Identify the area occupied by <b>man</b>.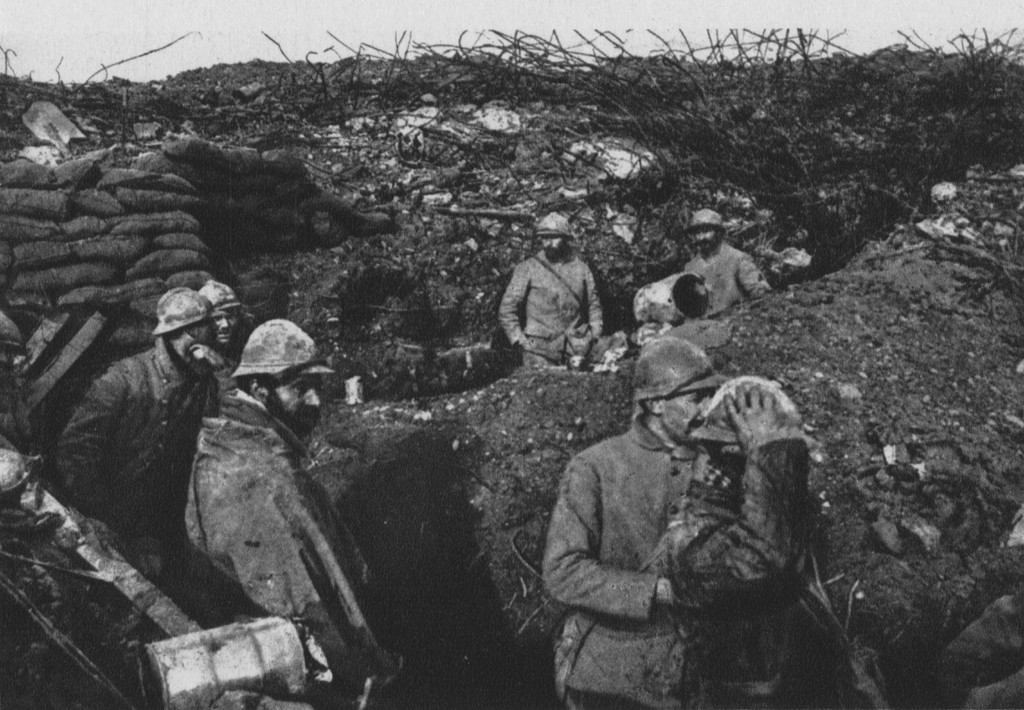
Area: [493, 212, 606, 360].
